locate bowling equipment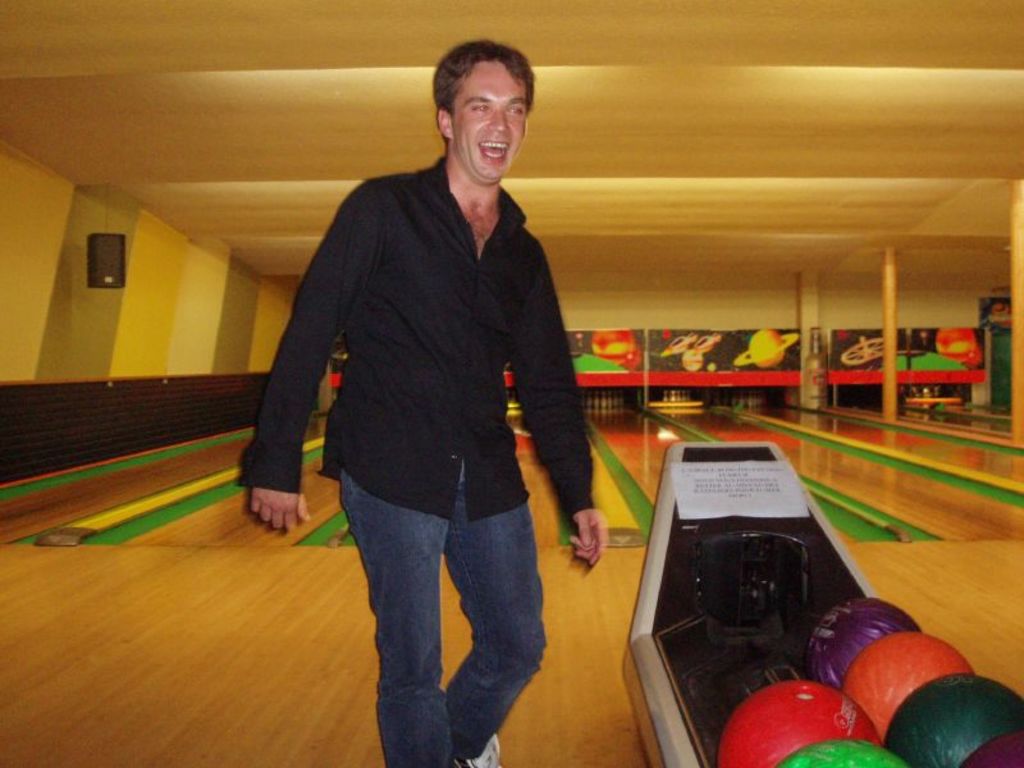
<box>620,438,1020,767</box>
